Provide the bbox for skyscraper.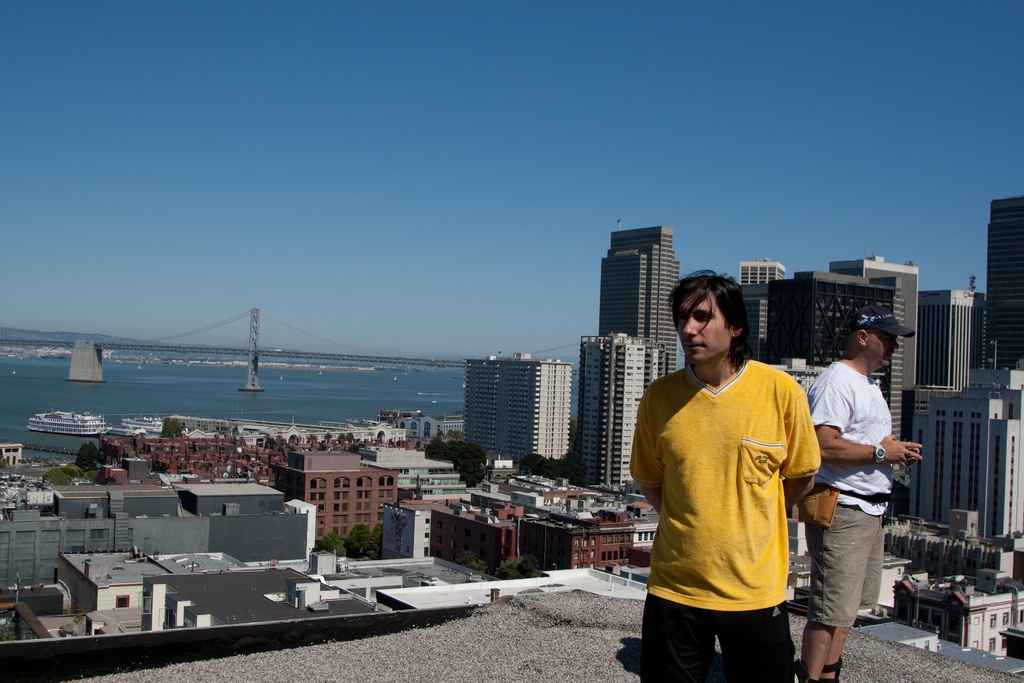
<bbox>599, 226, 678, 375</bbox>.
